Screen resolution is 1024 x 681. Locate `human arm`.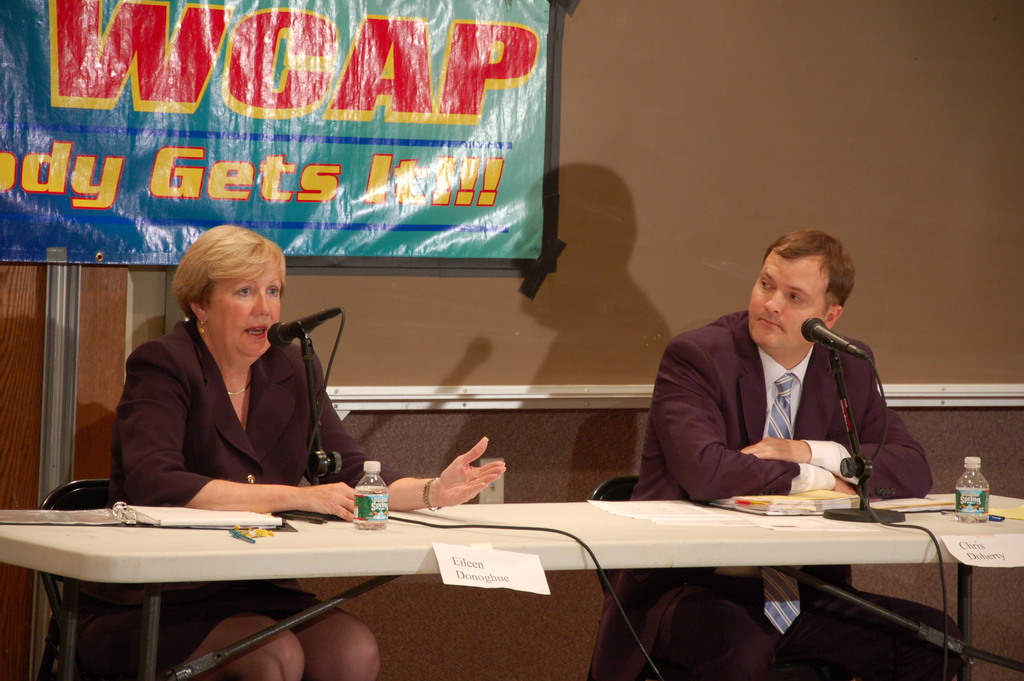
l=119, t=363, r=355, b=514.
